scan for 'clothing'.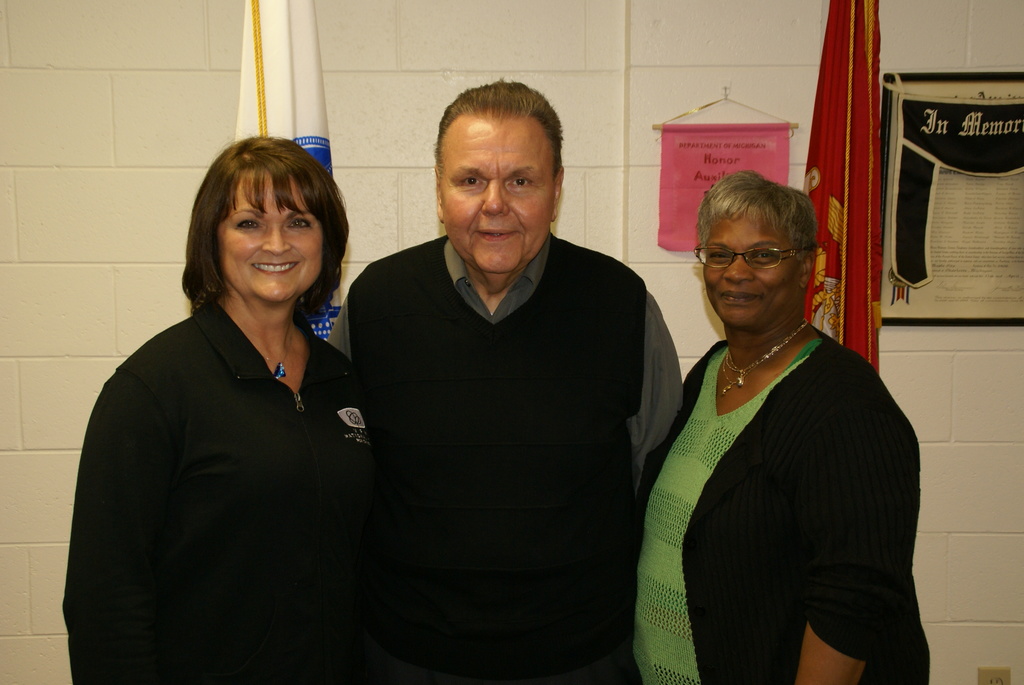
Scan result: detection(69, 307, 355, 683).
